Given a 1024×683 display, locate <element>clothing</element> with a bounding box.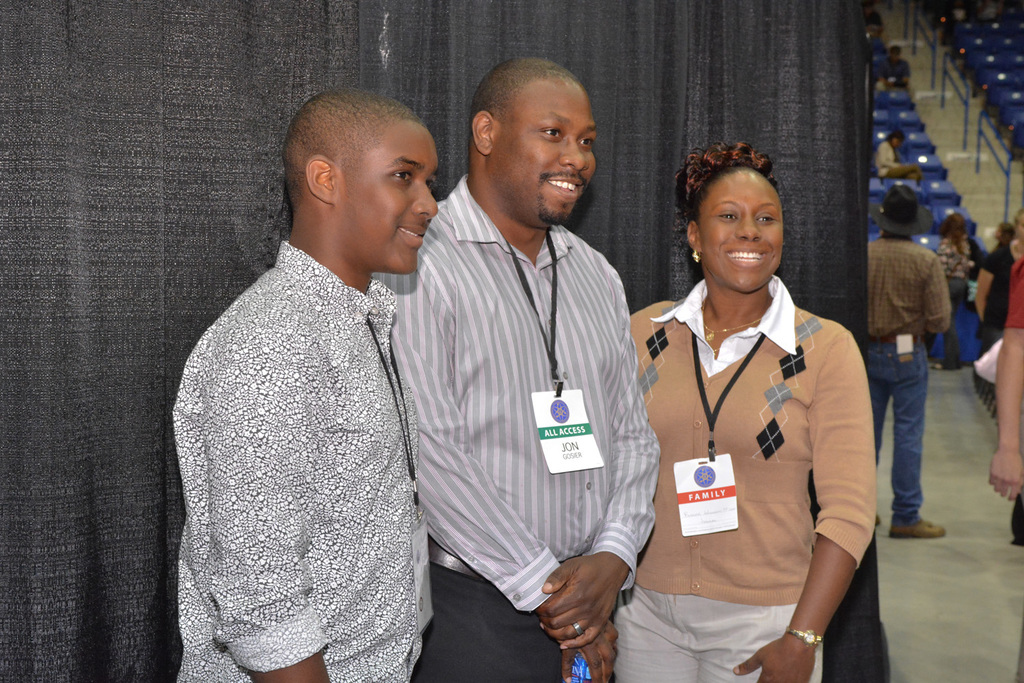
Located: {"left": 368, "top": 171, "right": 663, "bottom": 682}.
